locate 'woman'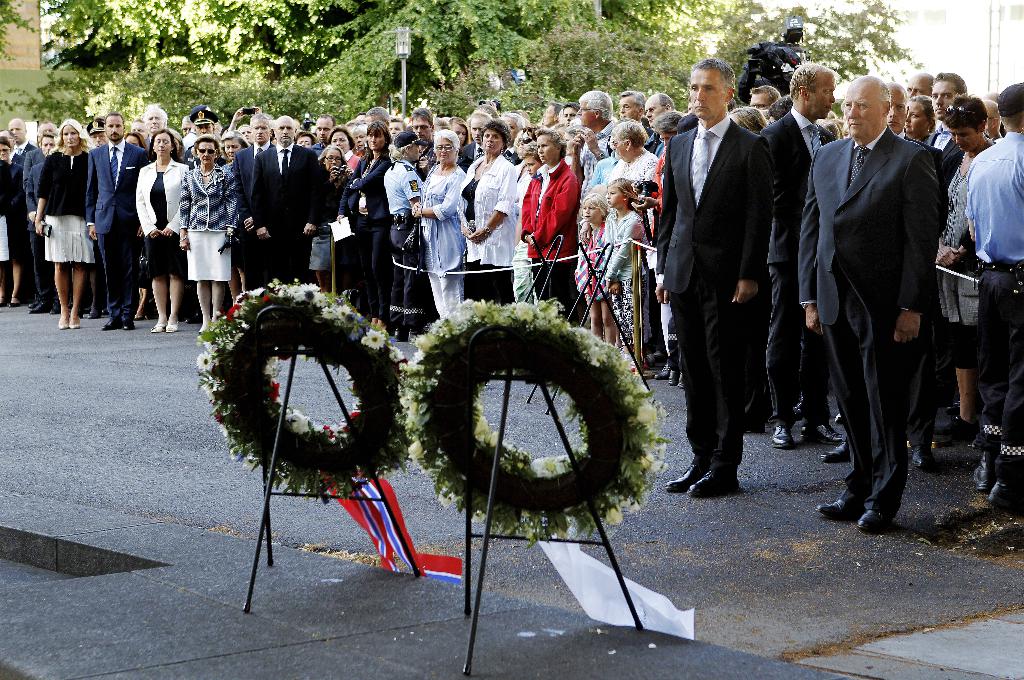
crop(408, 133, 462, 329)
